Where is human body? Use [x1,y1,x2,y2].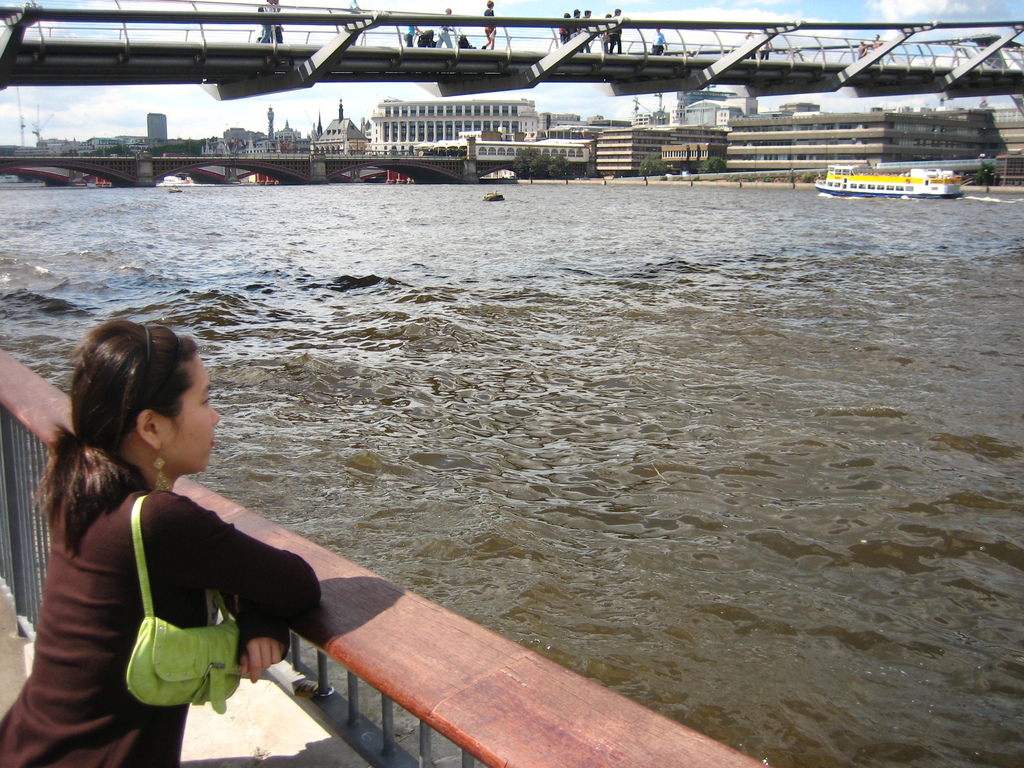
[22,312,301,760].
